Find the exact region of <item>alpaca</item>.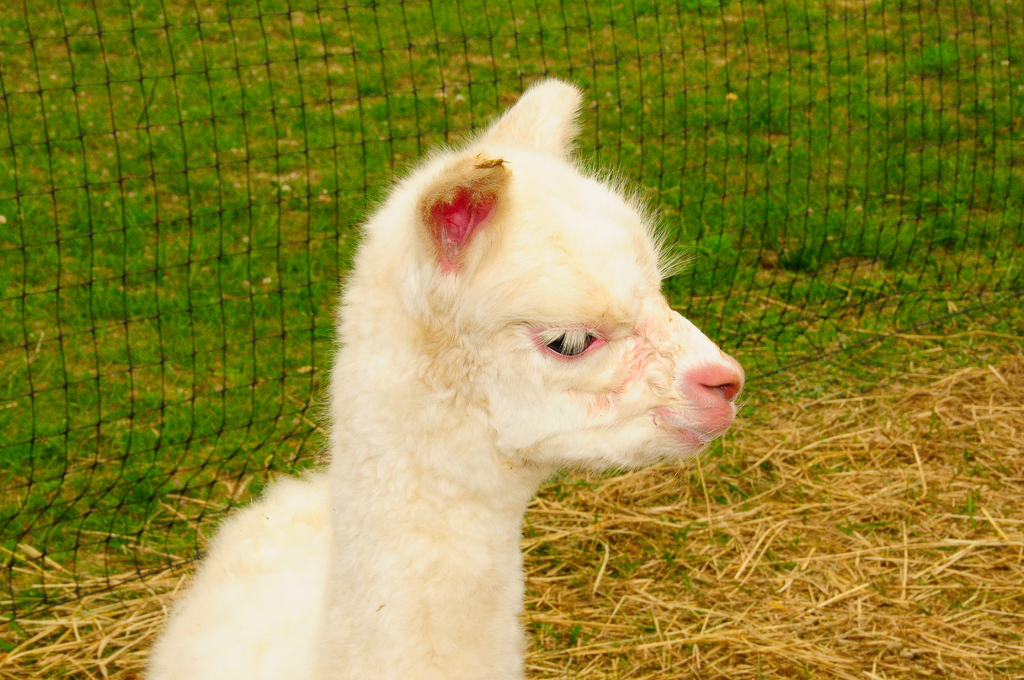
Exact region: bbox=[141, 73, 749, 679].
